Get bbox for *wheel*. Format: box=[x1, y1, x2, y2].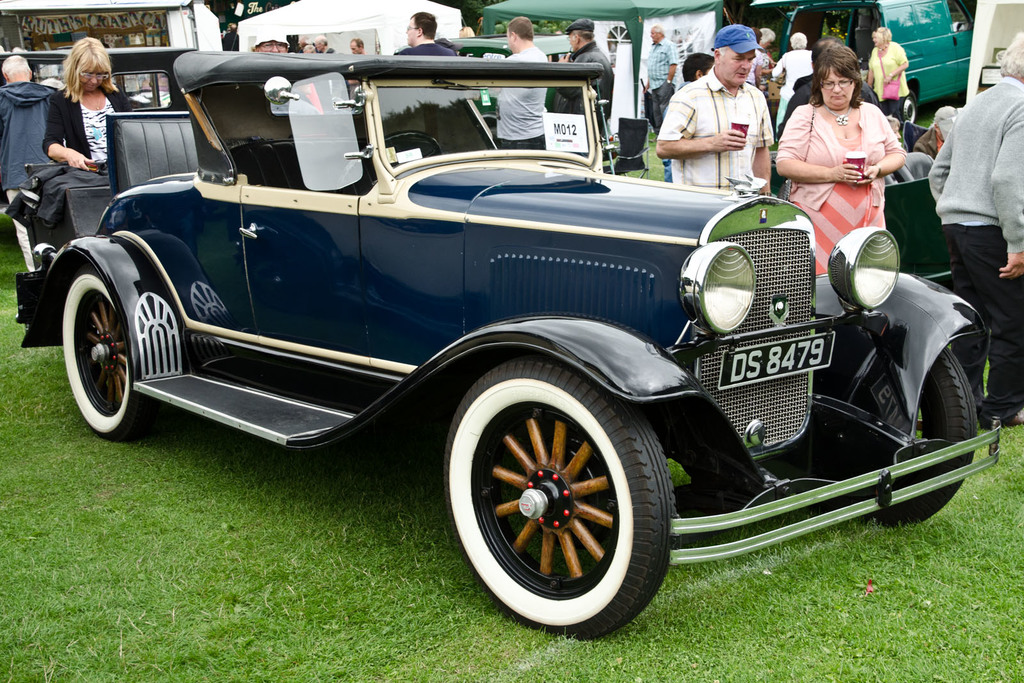
box=[899, 84, 916, 125].
